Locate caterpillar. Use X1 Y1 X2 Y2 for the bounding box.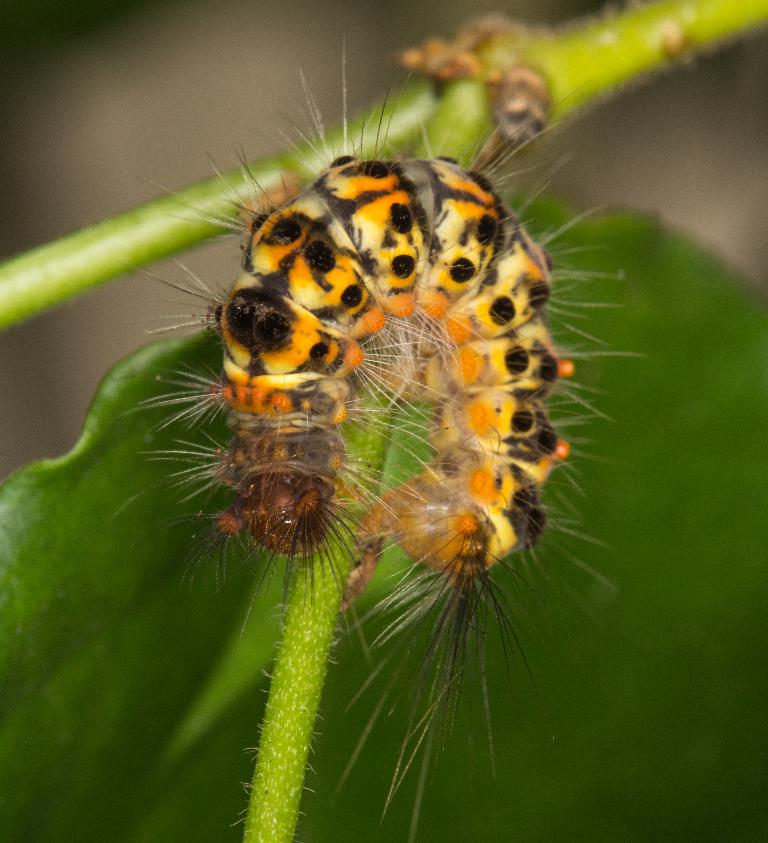
112 28 649 826.
